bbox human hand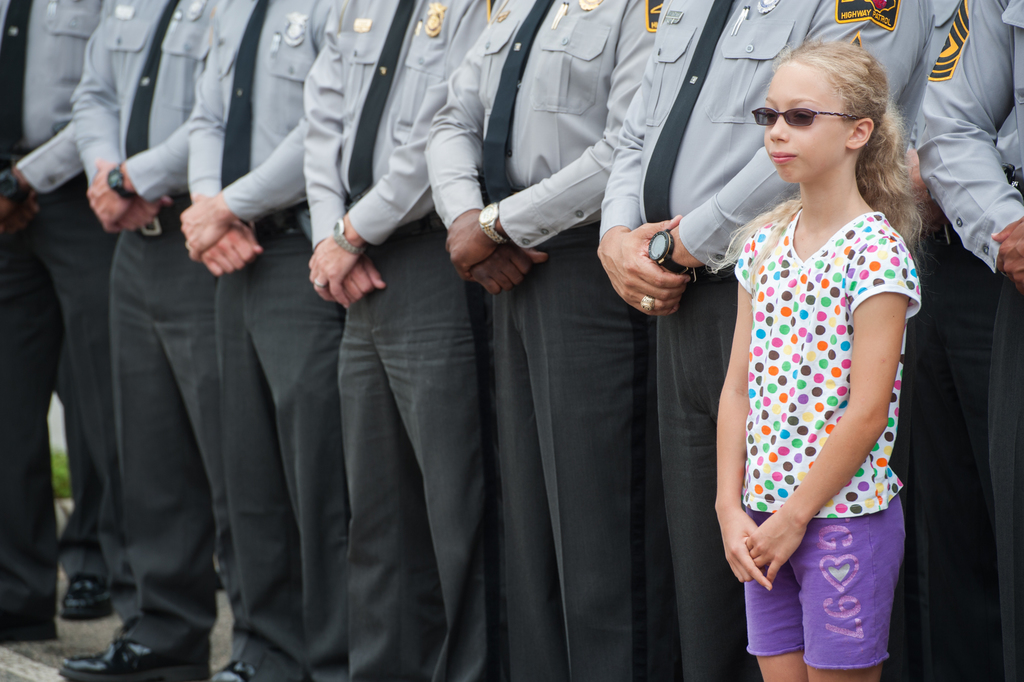
(177, 194, 230, 266)
